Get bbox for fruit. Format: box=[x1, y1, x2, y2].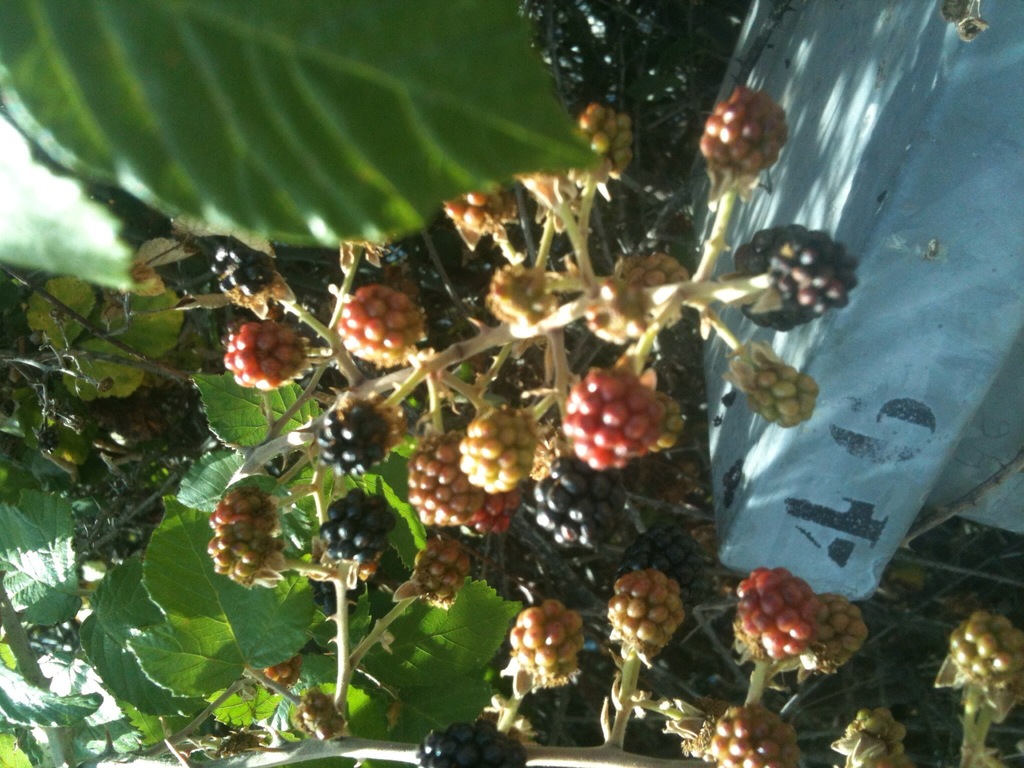
box=[481, 261, 559, 328].
